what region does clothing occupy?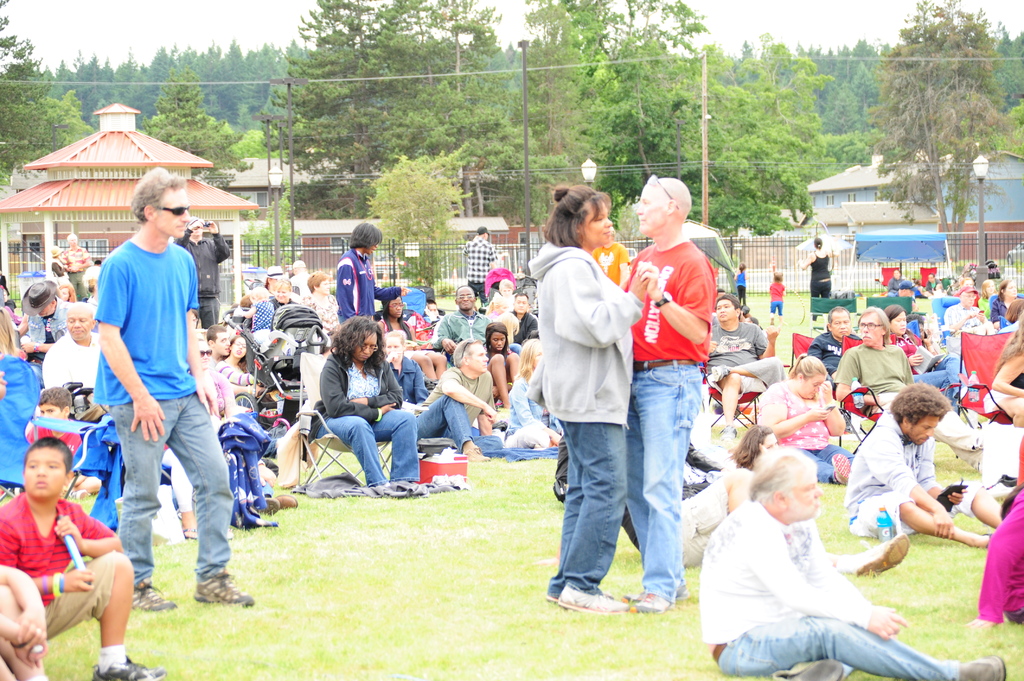
<region>36, 330, 101, 402</region>.
